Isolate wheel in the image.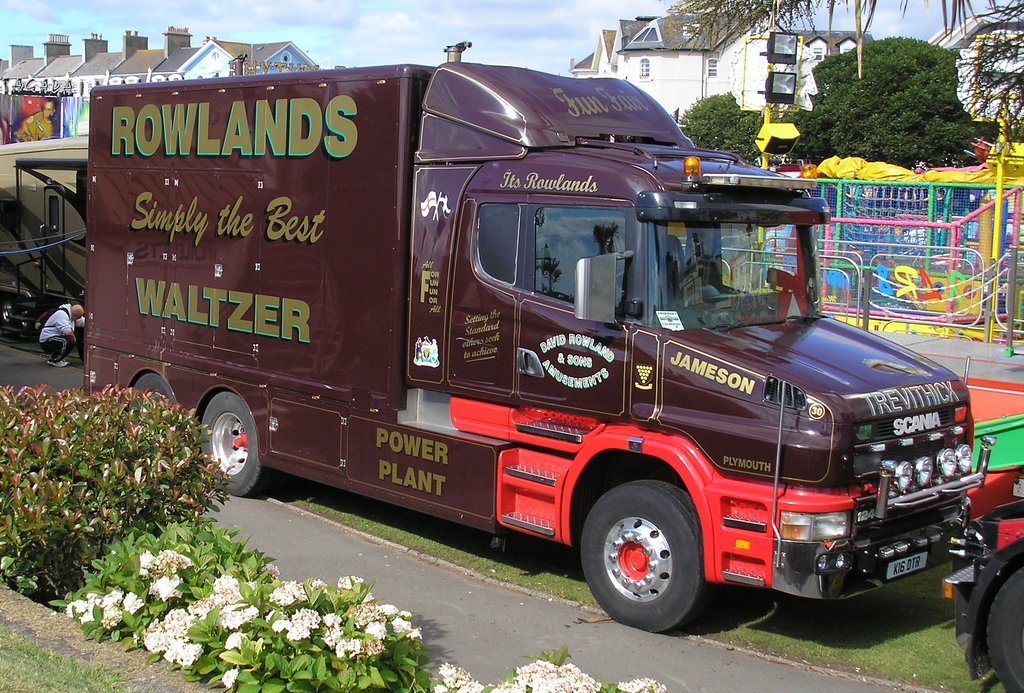
Isolated region: {"left": 197, "top": 390, "right": 271, "bottom": 495}.
